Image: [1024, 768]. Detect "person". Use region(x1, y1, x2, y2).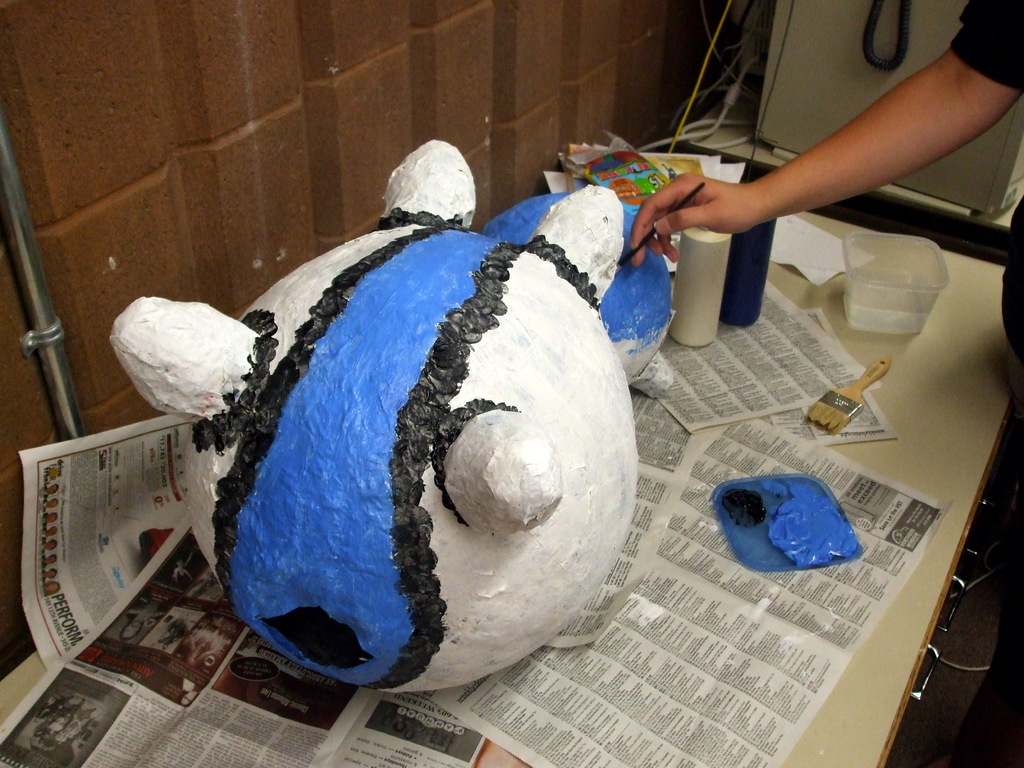
region(623, 0, 1023, 767).
